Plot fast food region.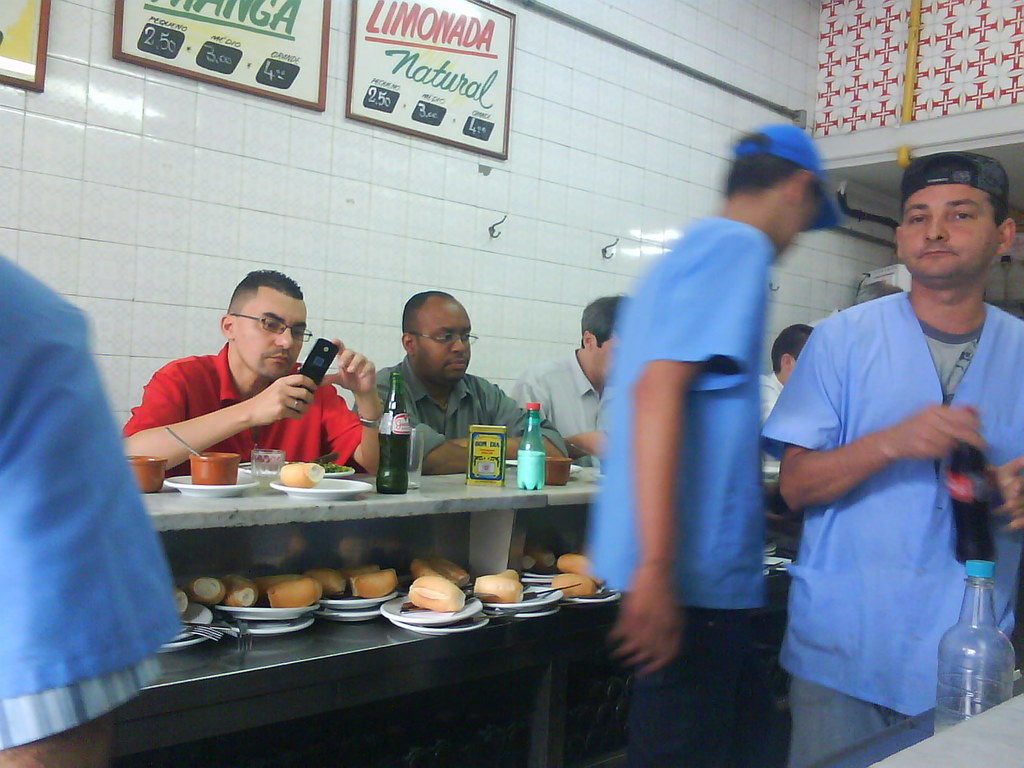
Plotted at {"left": 408, "top": 570, "right": 463, "bottom": 613}.
